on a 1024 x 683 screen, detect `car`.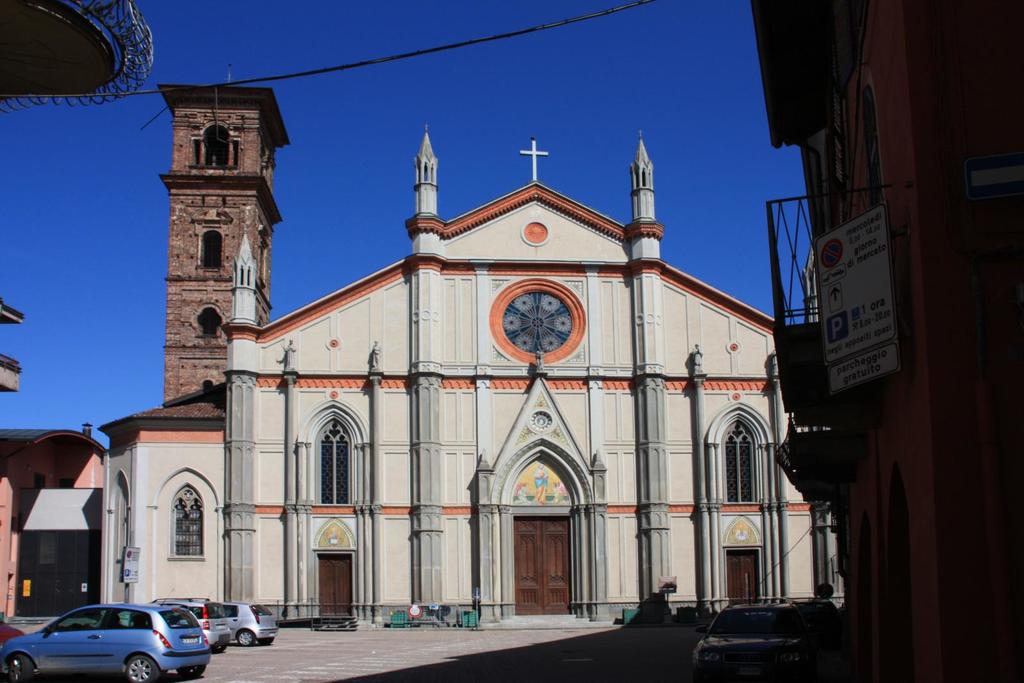
Rect(0, 599, 215, 682).
